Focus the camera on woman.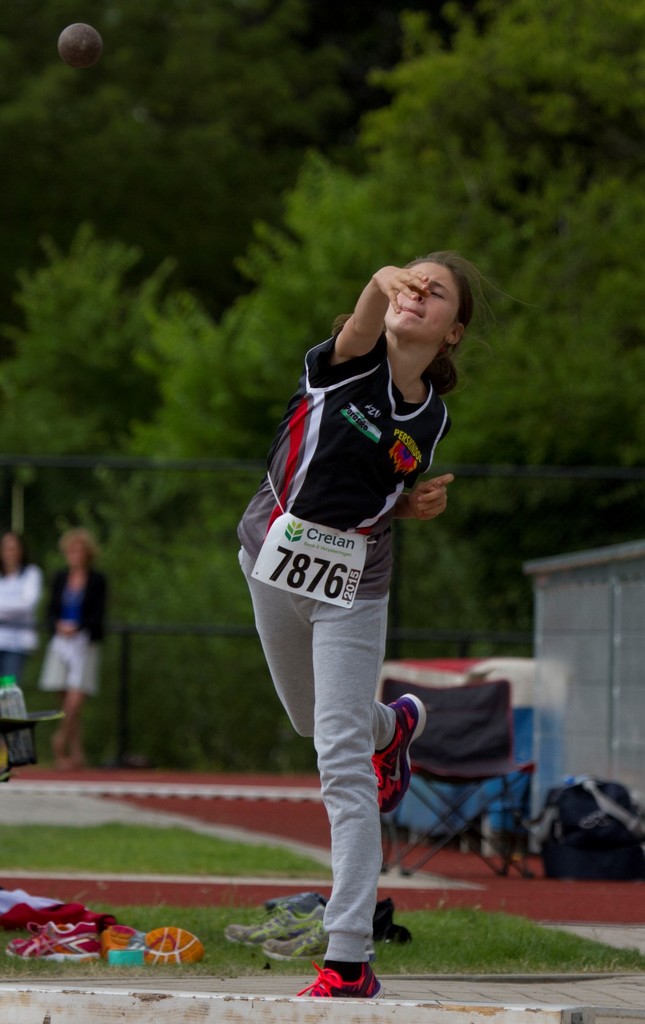
Focus region: crop(38, 529, 110, 765).
